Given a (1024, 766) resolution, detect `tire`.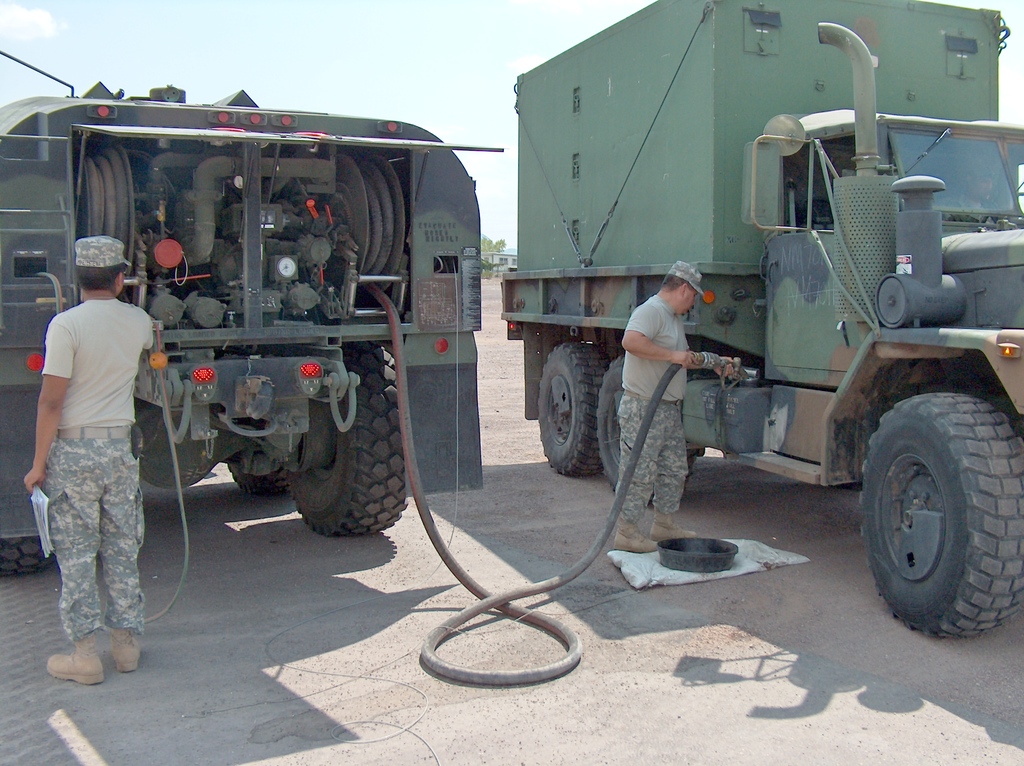
bbox=(283, 335, 412, 536).
